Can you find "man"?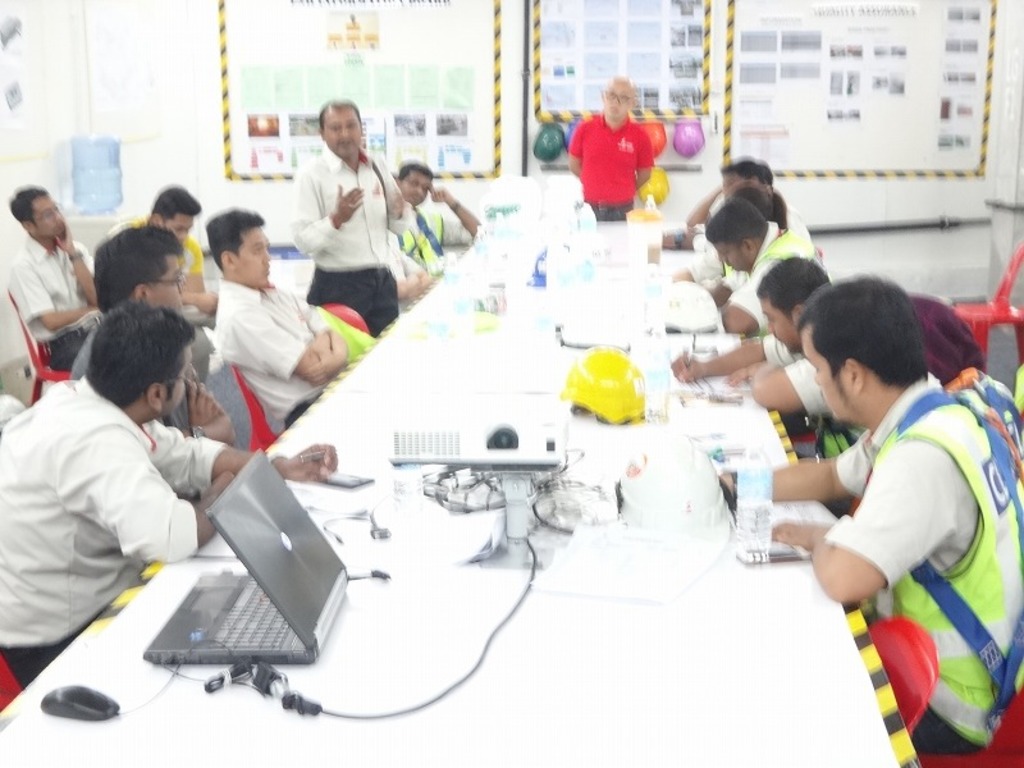
Yes, bounding box: locate(396, 160, 492, 282).
